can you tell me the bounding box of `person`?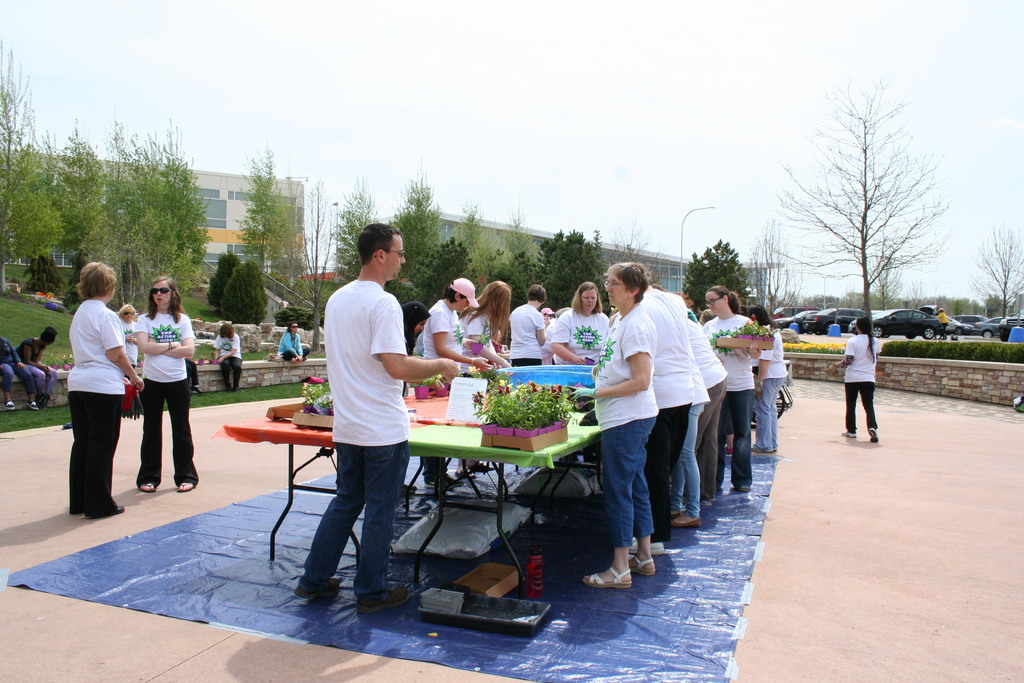
crop(685, 291, 698, 315).
